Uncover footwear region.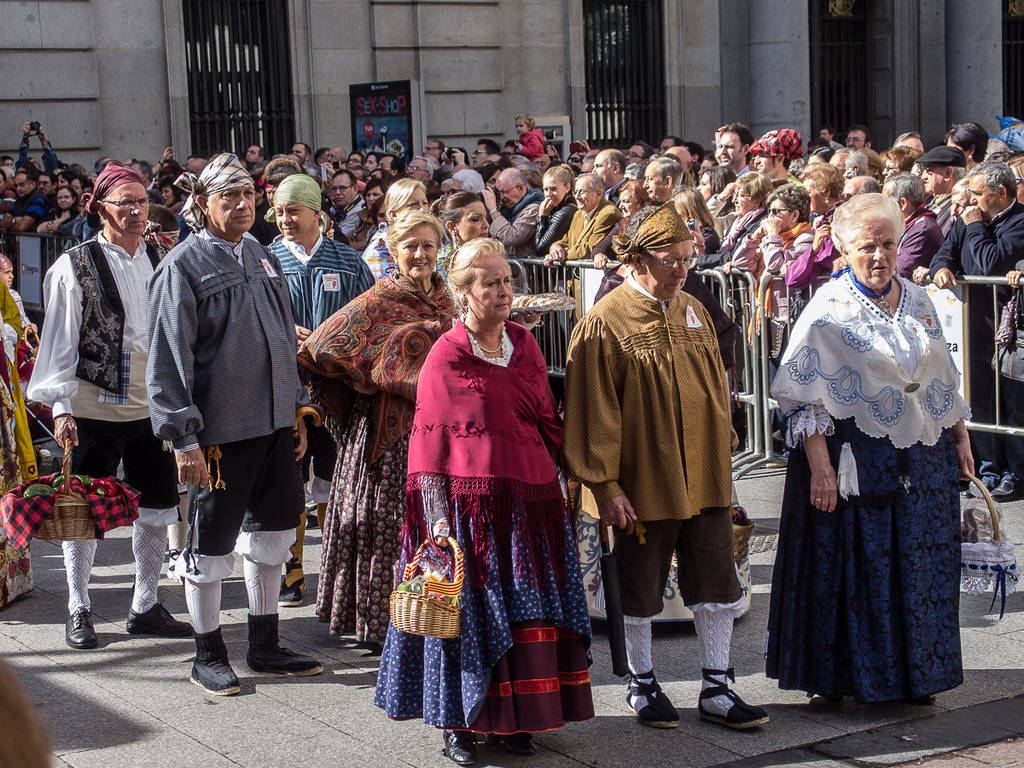
Uncovered: 125/598/194/641.
